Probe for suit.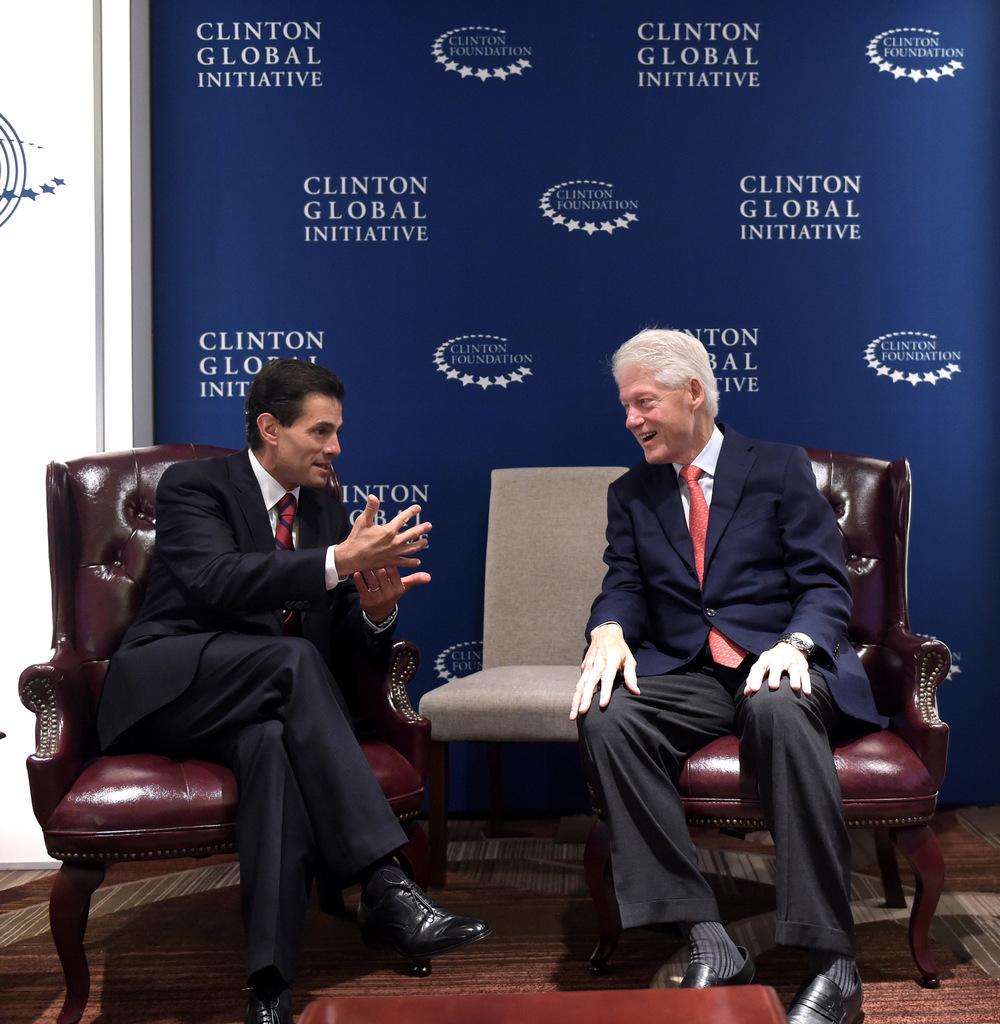
Probe result: [left=581, top=417, right=892, bottom=963].
